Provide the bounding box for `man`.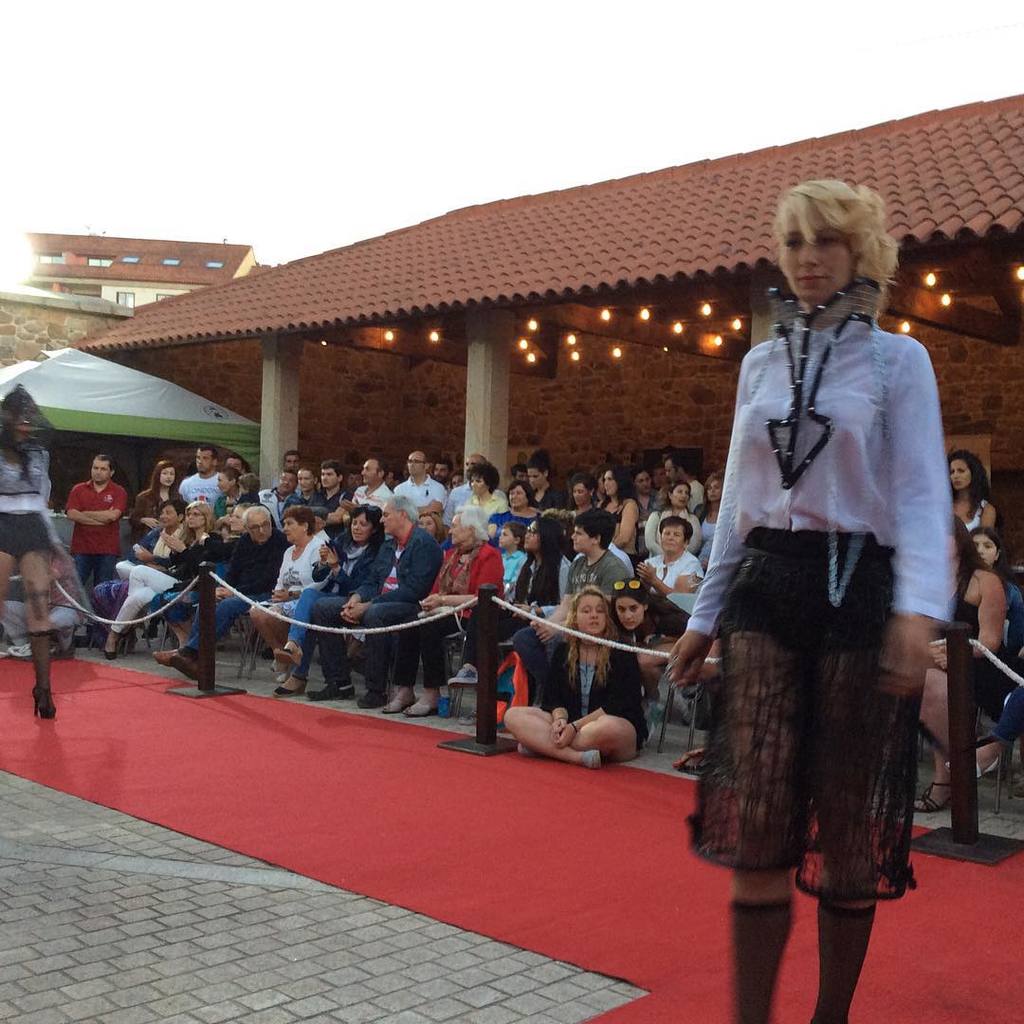
locate(388, 451, 443, 519).
